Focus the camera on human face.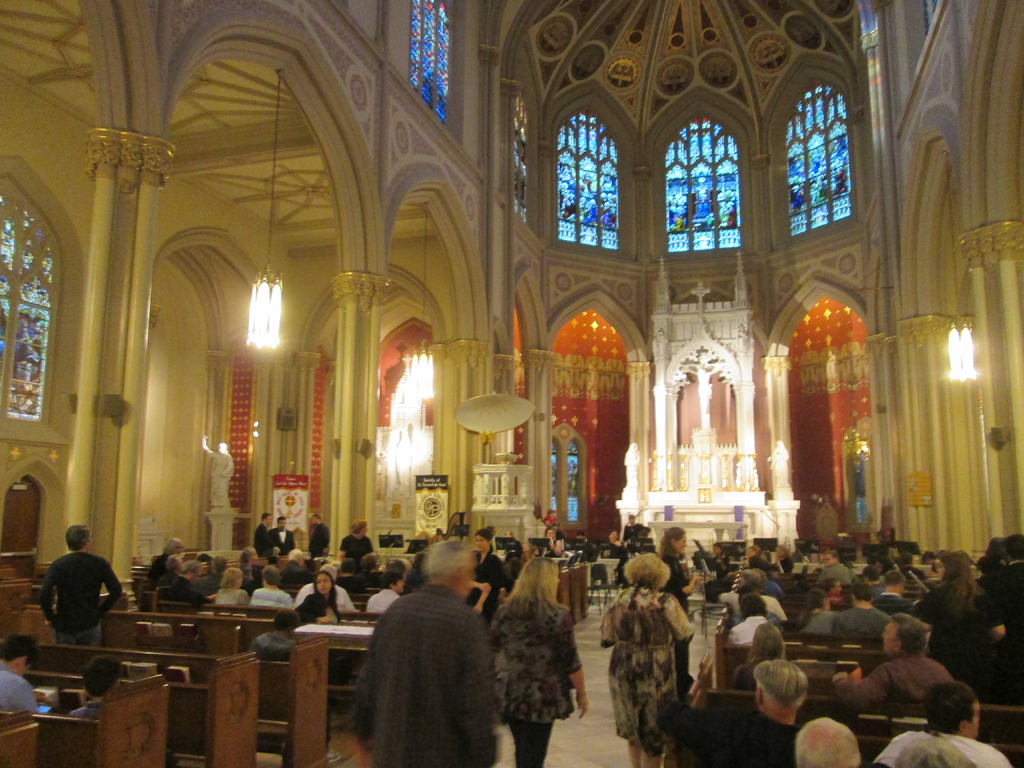
Focus region: x1=938 y1=563 x2=946 y2=575.
